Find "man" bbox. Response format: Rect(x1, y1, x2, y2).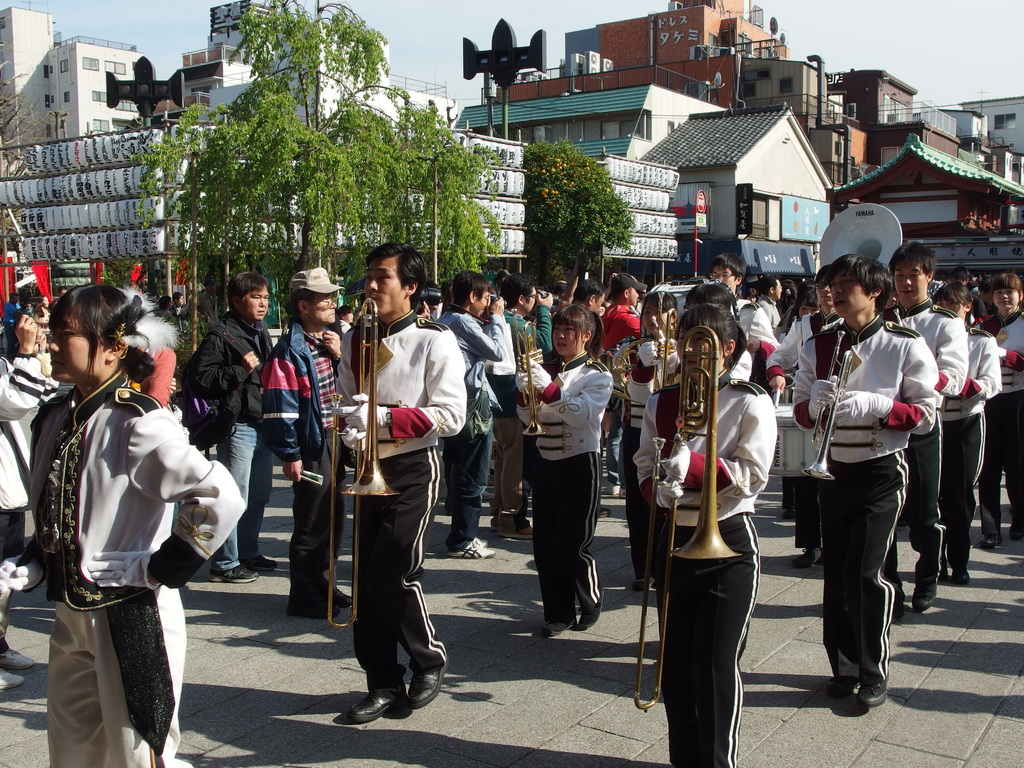
Rect(192, 274, 273, 582).
